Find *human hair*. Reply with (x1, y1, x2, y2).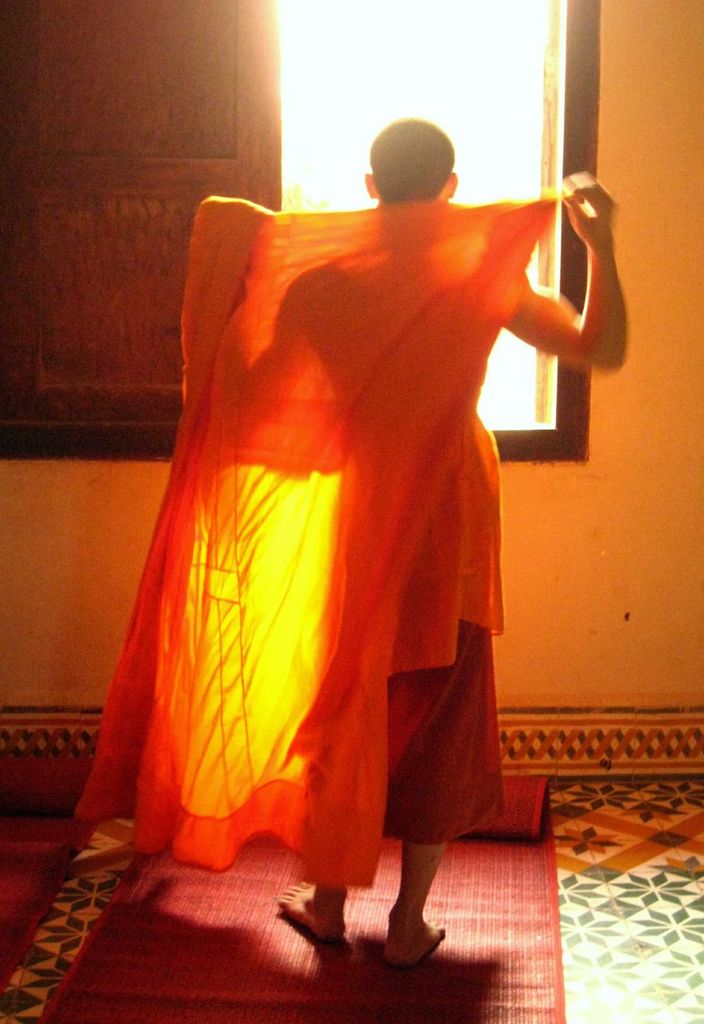
(377, 116, 459, 190).
